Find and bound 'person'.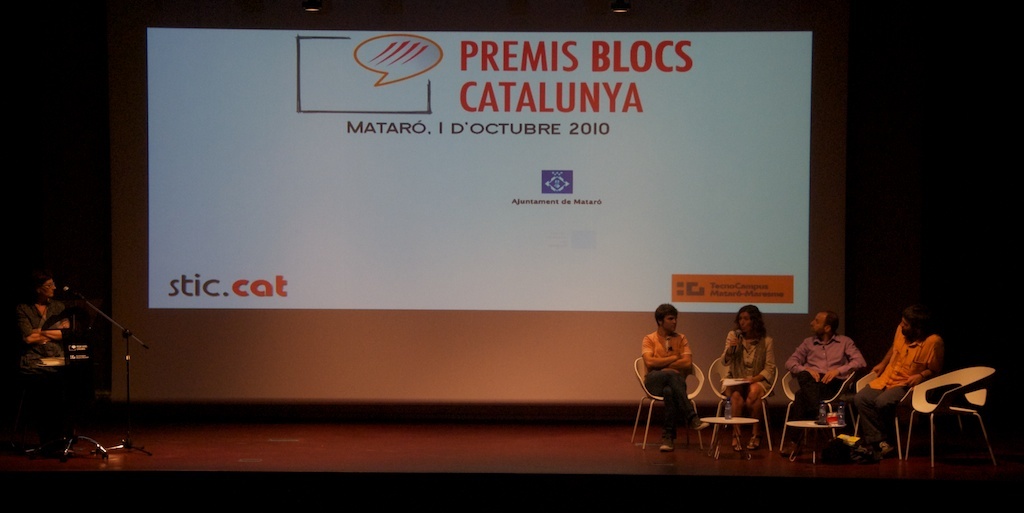
Bound: bbox=(10, 273, 74, 457).
